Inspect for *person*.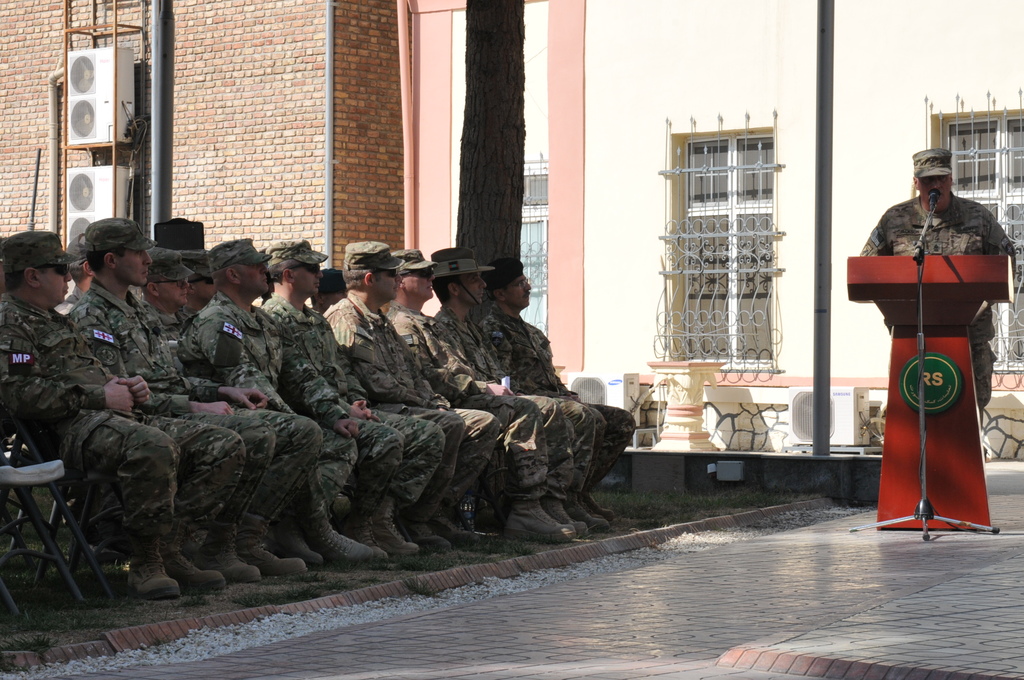
Inspection: x1=65 y1=235 x2=88 y2=319.
